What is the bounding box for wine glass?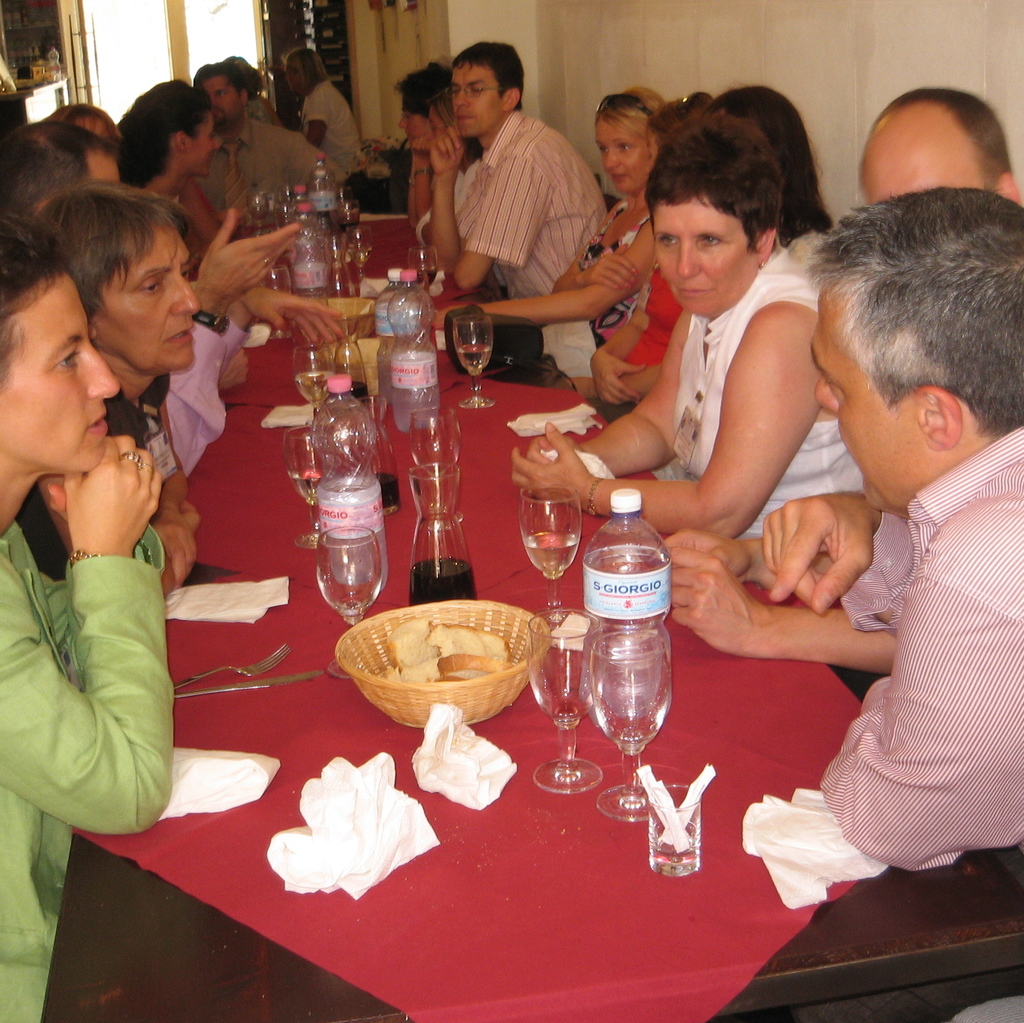
(292, 347, 333, 425).
